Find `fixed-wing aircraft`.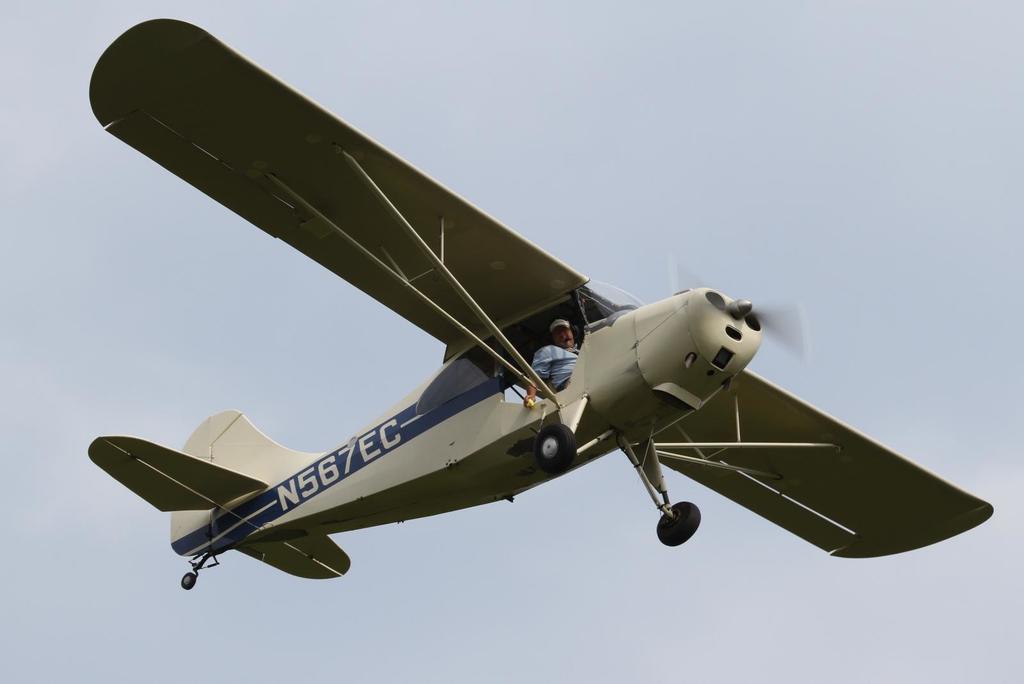
[84, 16, 996, 591].
